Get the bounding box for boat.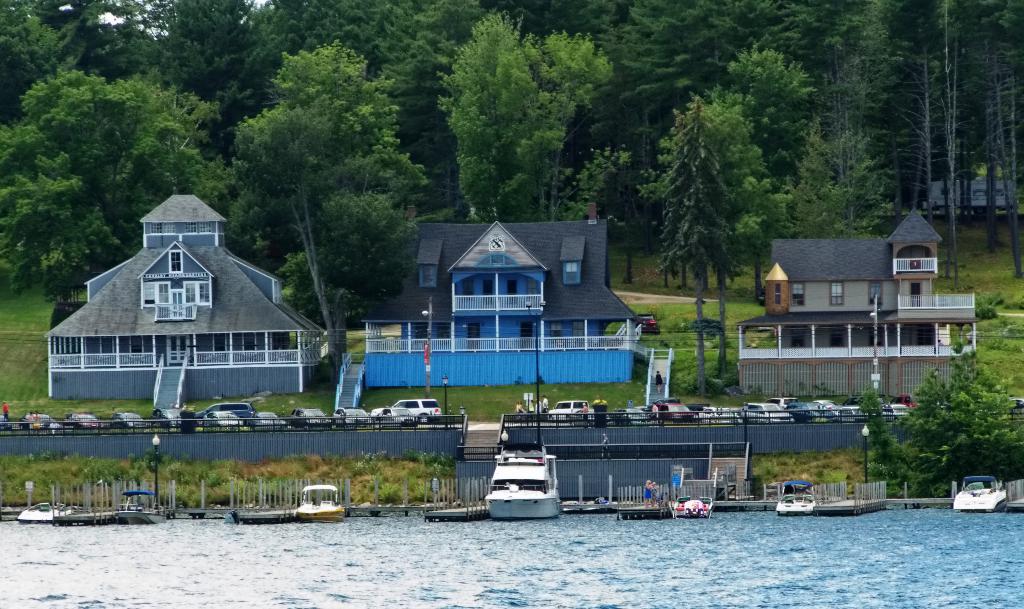
crop(951, 474, 1015, 510).
